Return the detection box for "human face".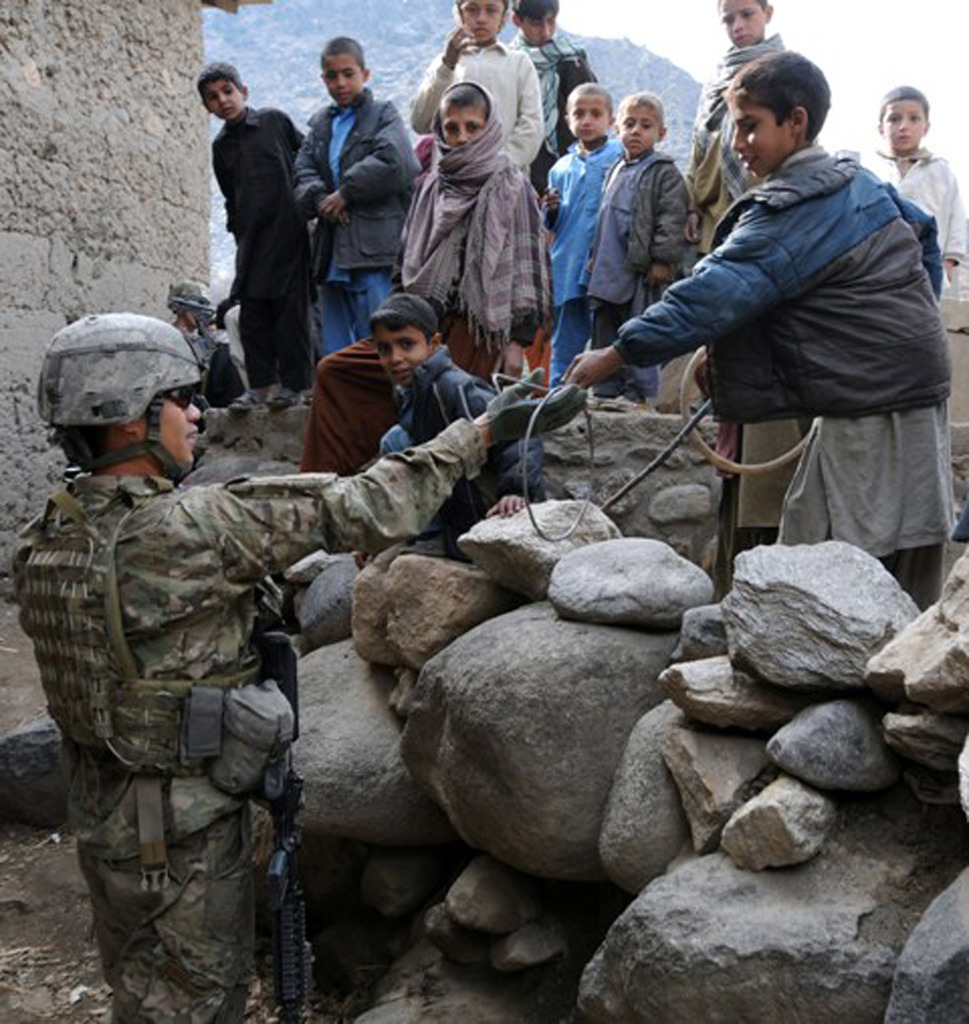
[left=442, top=106, right=480, bottom=151].
